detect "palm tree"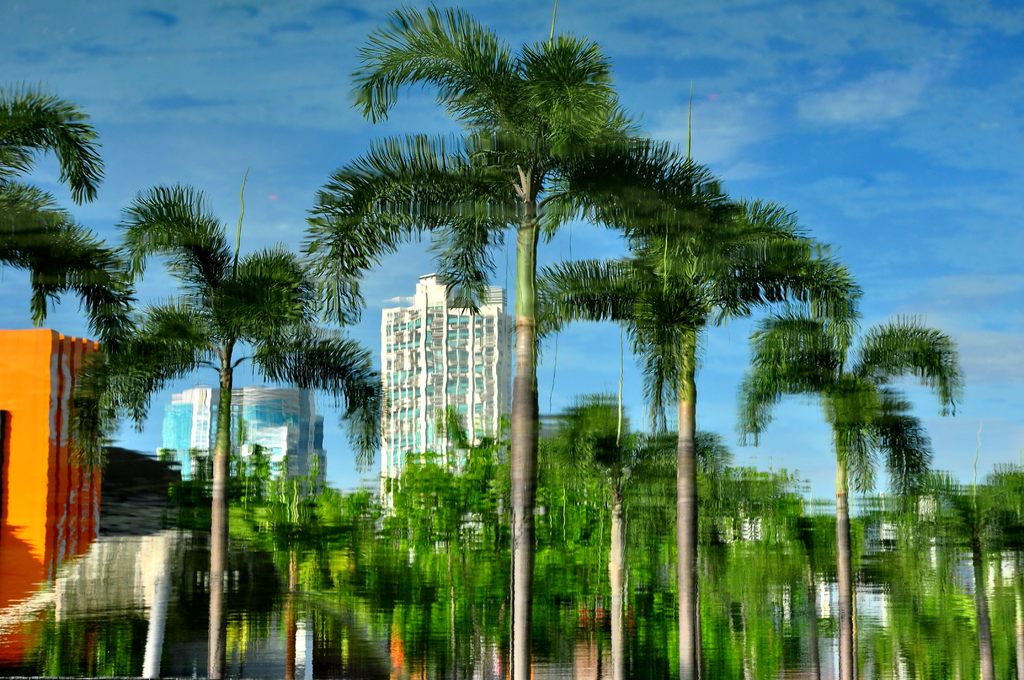
crop(302, 15, 646, 679)
